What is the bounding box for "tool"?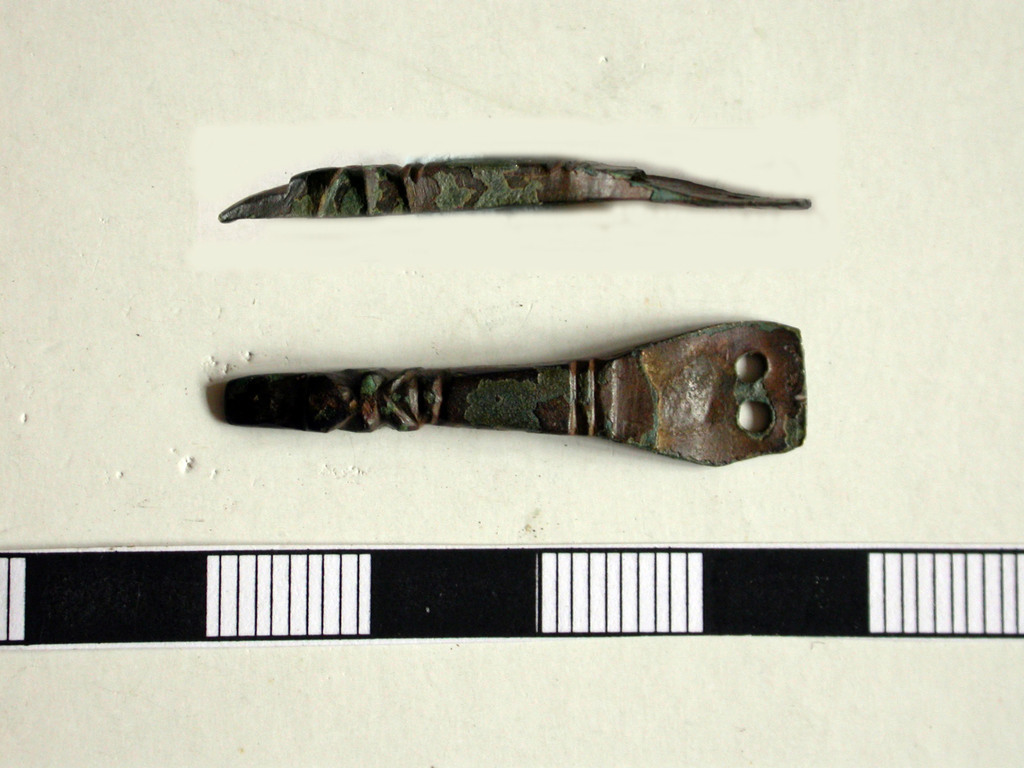
Rect(0, 544, 1023, 636).
